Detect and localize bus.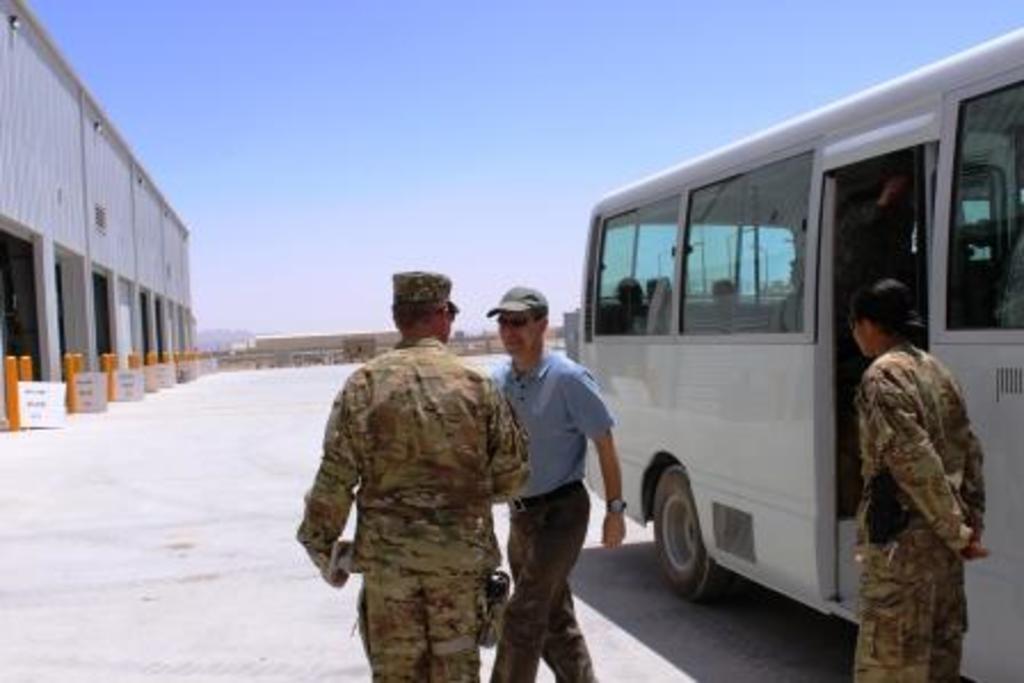
Localized at (562,27,1022,681).
